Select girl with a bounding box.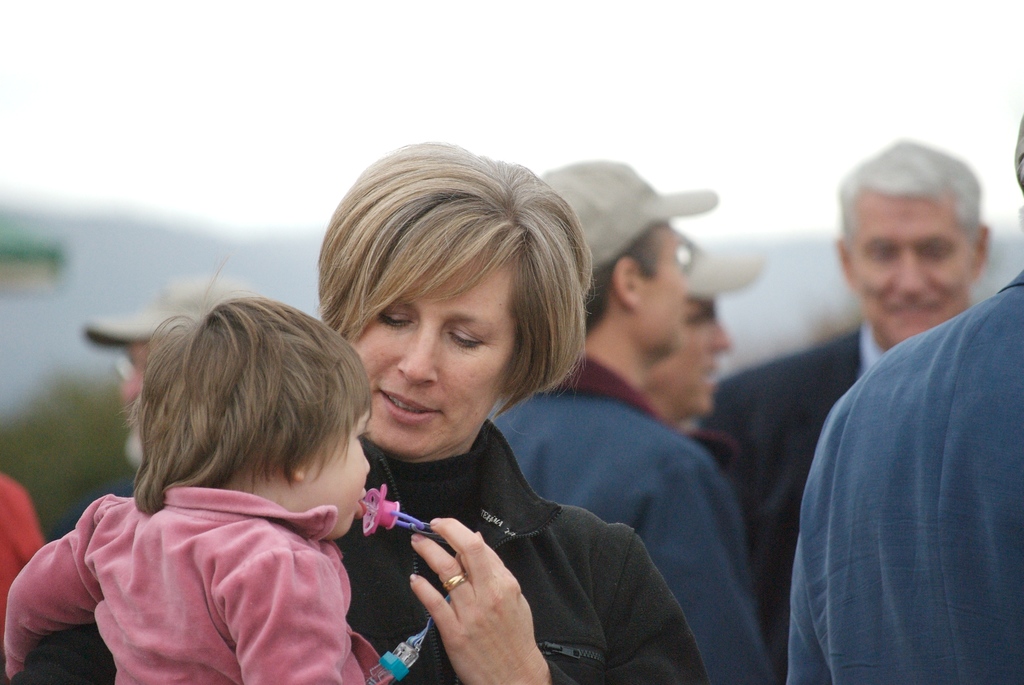
crop(5, 258, 367, 684).
